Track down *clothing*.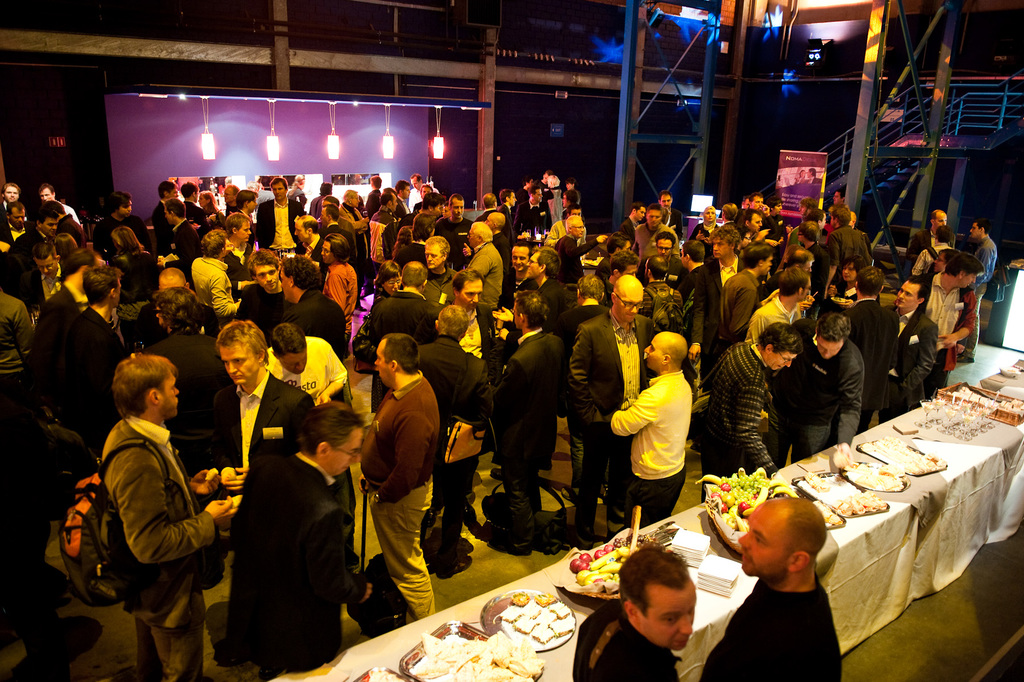
Tracked to [left=53, top=299, right=132, bottom=467].
